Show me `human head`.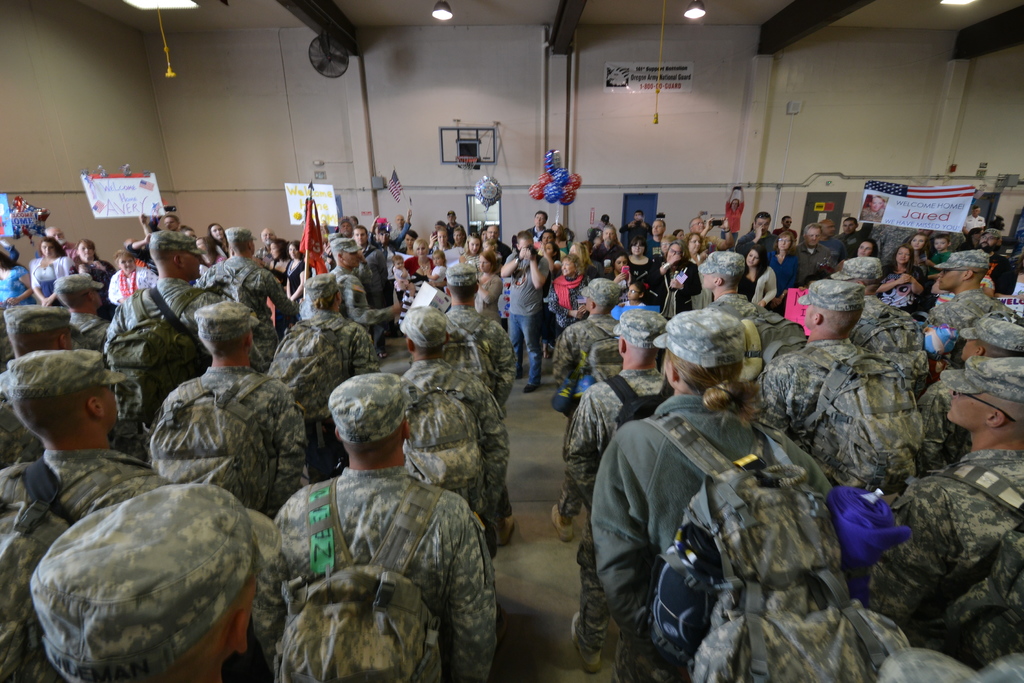
`human head` is here: [971, 204, 980, 218].
